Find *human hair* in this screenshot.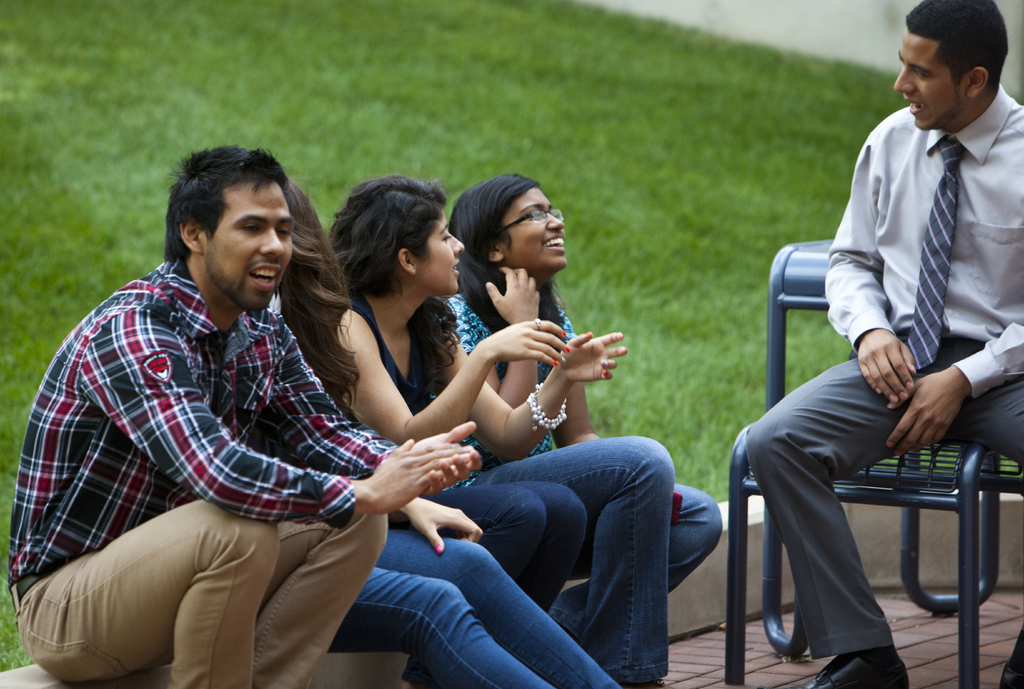
The bounding box for *human hair* is [329,178,467,402].
